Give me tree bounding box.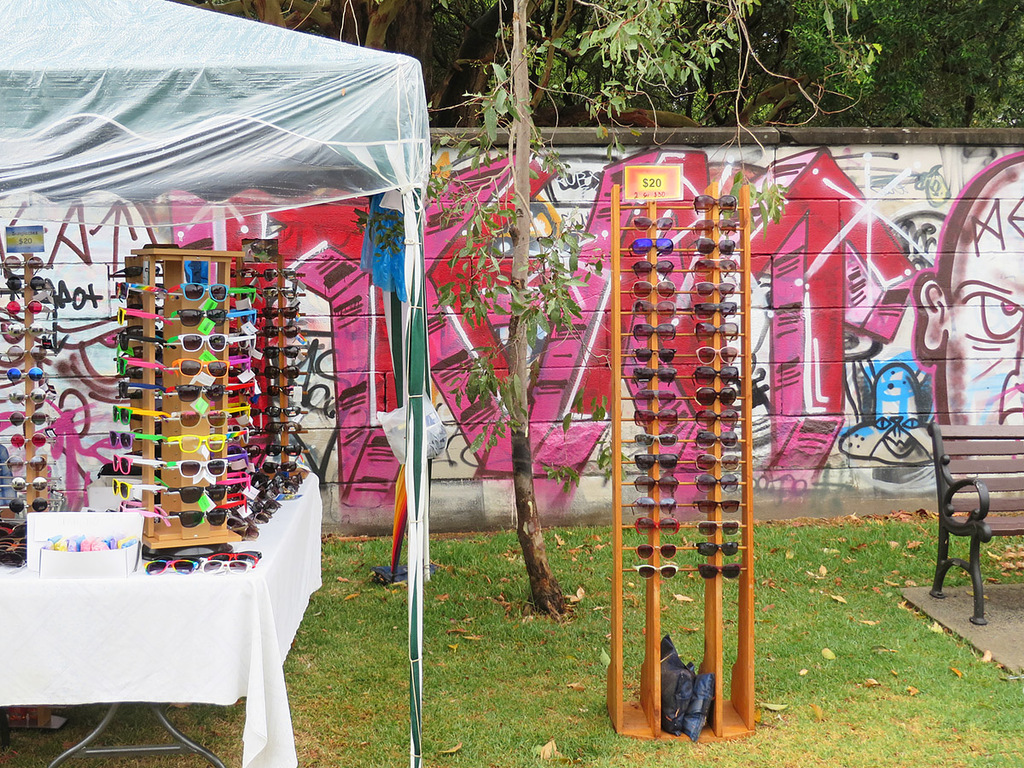
region(306, 0, 902, 619).
